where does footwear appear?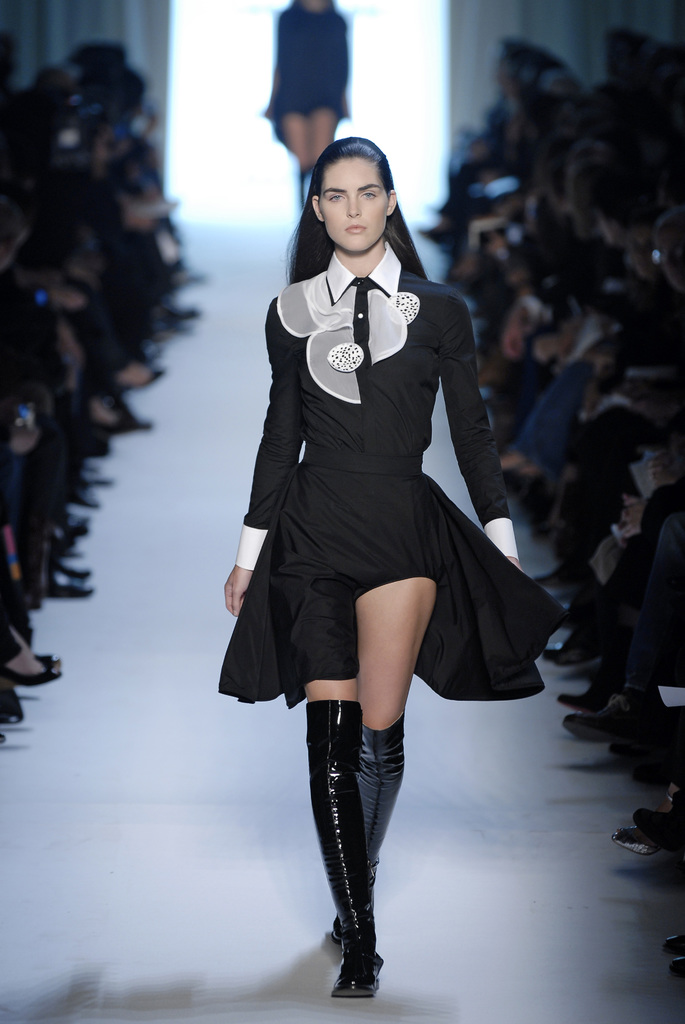
Appears at <box>610,826,668,854</box>.
